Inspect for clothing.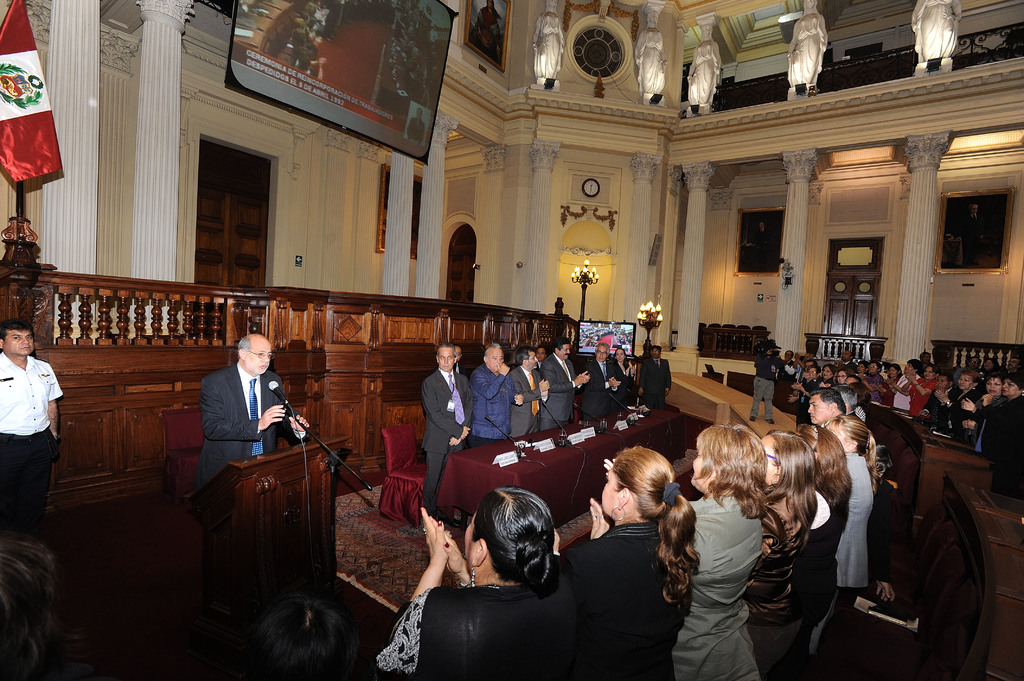
Inspection: x1=178, y1=348, x2=310, y2=493.
